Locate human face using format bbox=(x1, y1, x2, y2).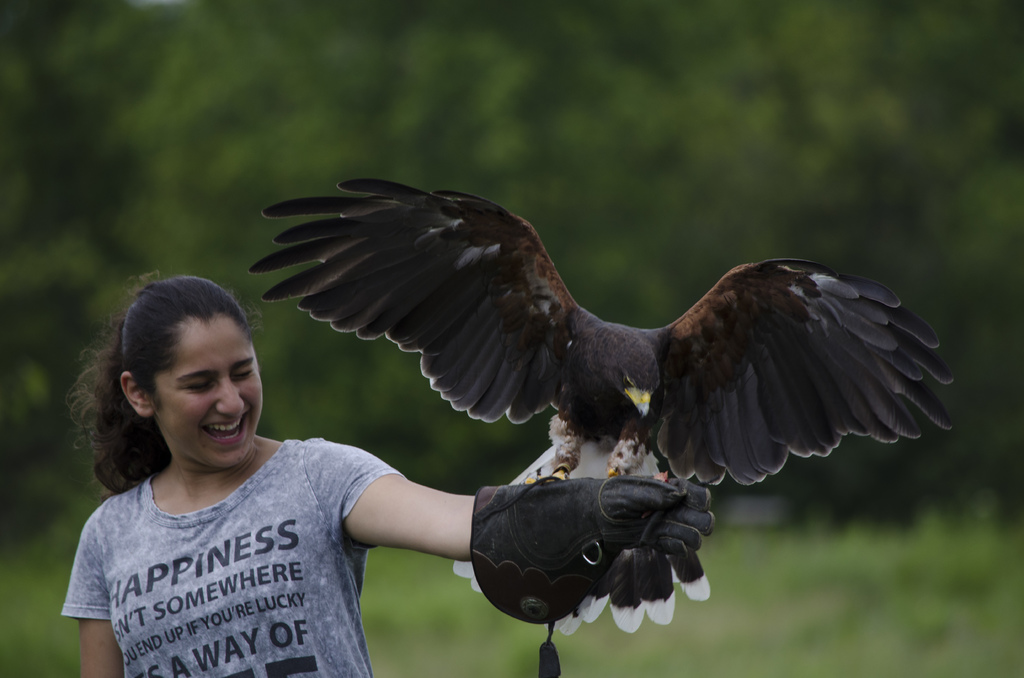
bbox=(149, 322, 263, 467).
